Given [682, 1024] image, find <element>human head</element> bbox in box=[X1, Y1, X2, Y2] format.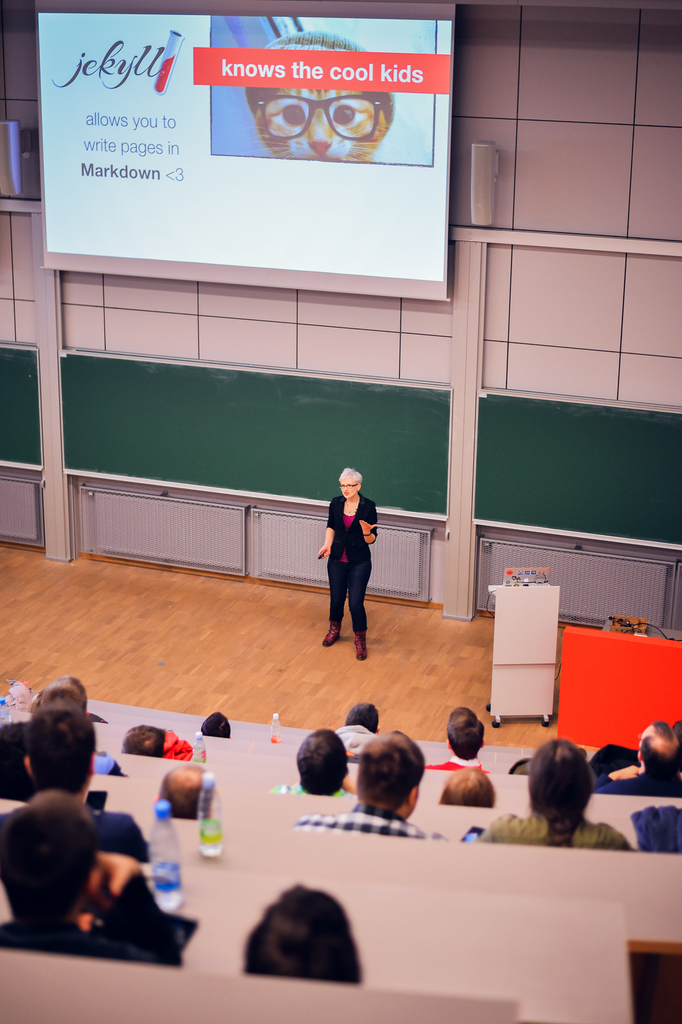
box=[43, 673, 87, 715].
